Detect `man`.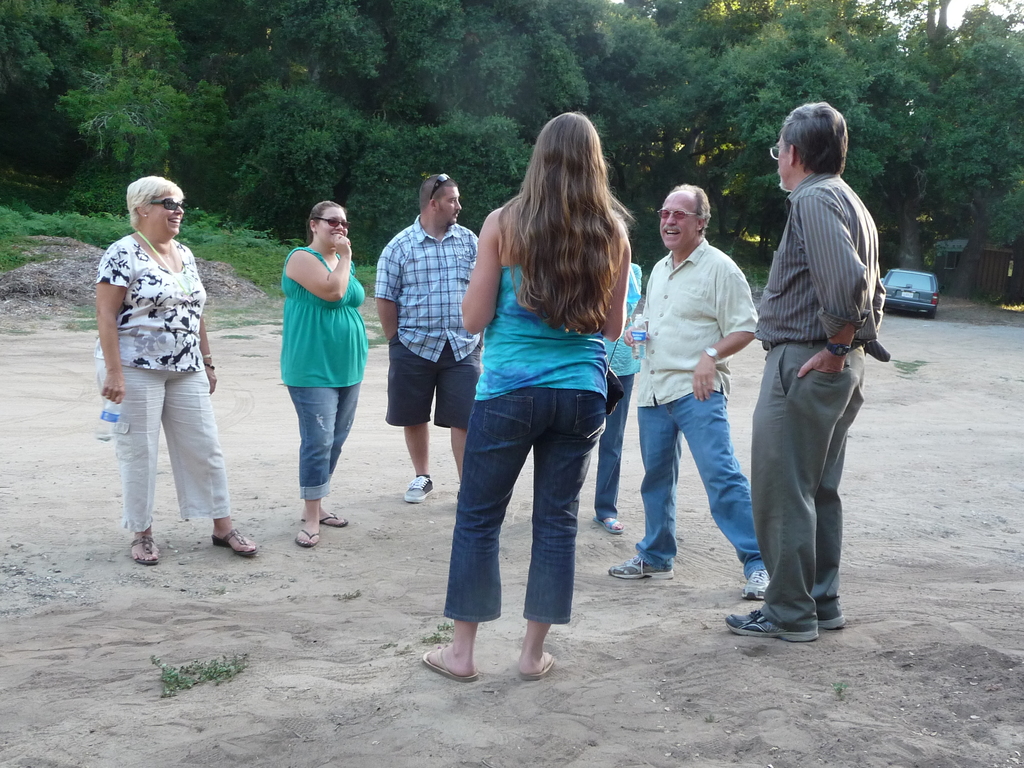
Detected at <bbox>372, 171, 478, 500</bbox>.
